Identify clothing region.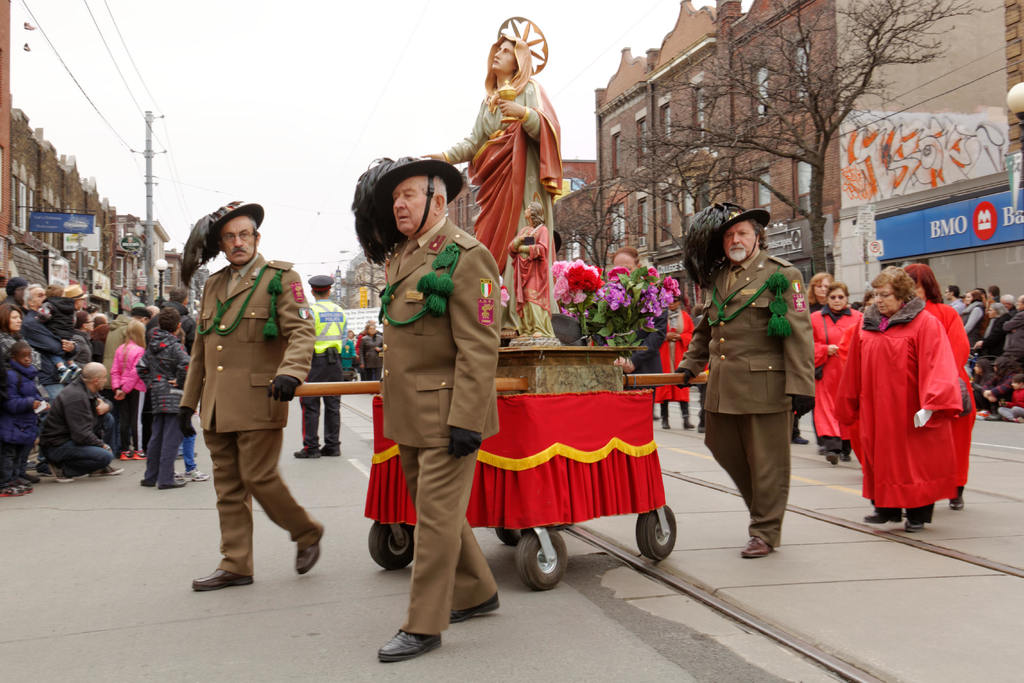
Region: x1=61 y1=350 x2=96 y2=372.
